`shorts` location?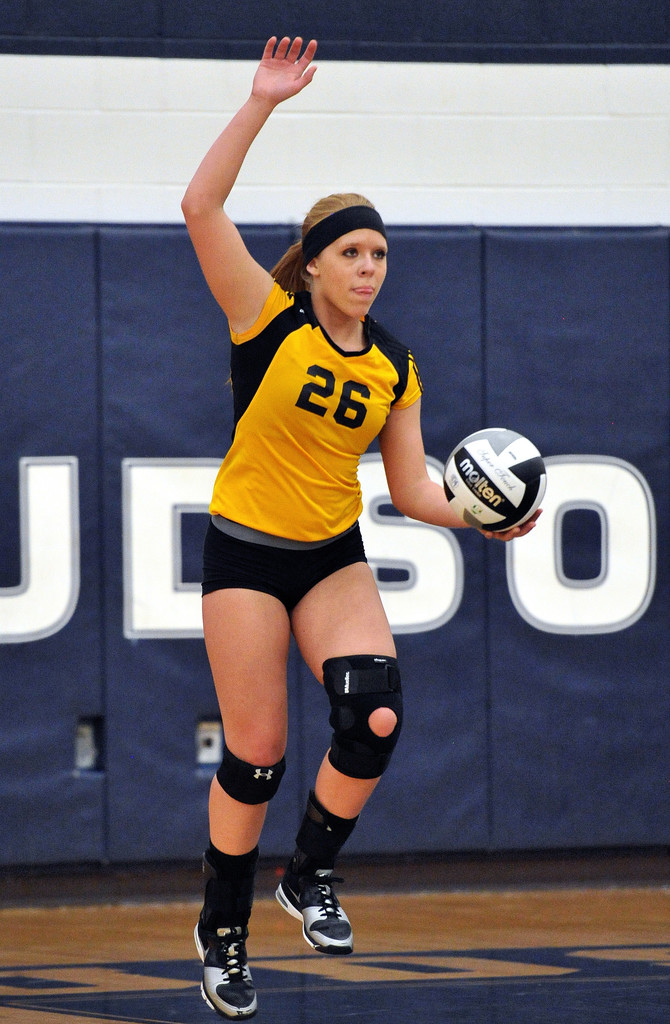
BBox(201, 513, 364, 612)
